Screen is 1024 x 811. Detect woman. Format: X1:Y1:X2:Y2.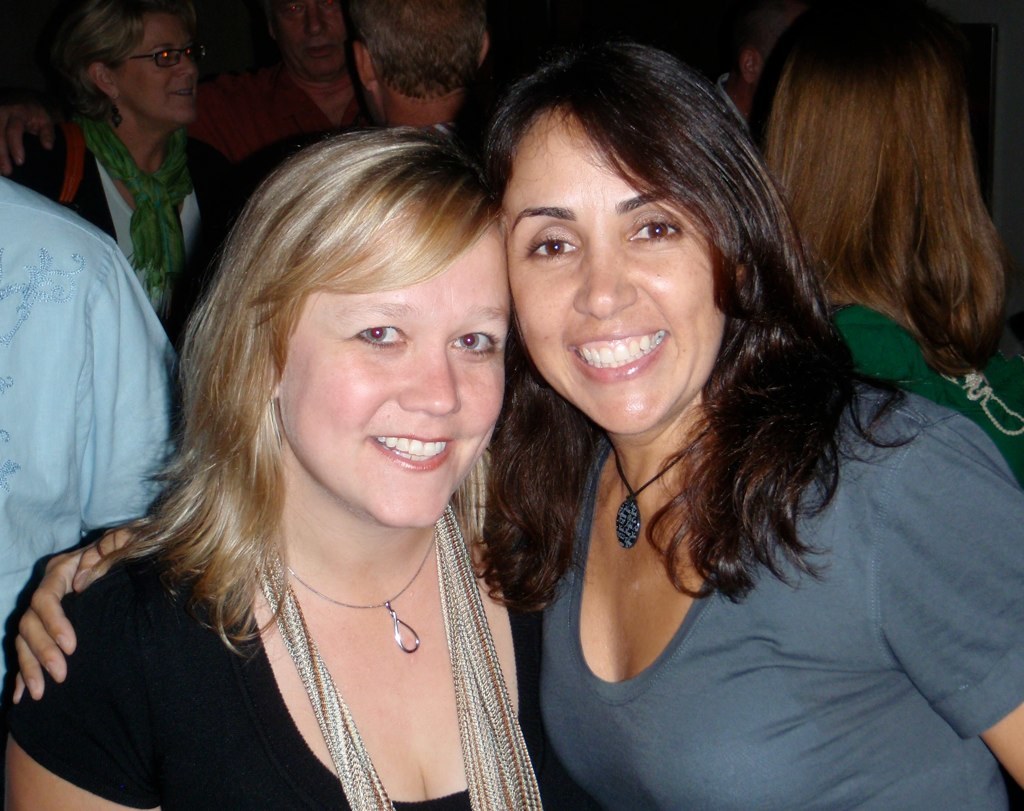
737:12:1023:491.
